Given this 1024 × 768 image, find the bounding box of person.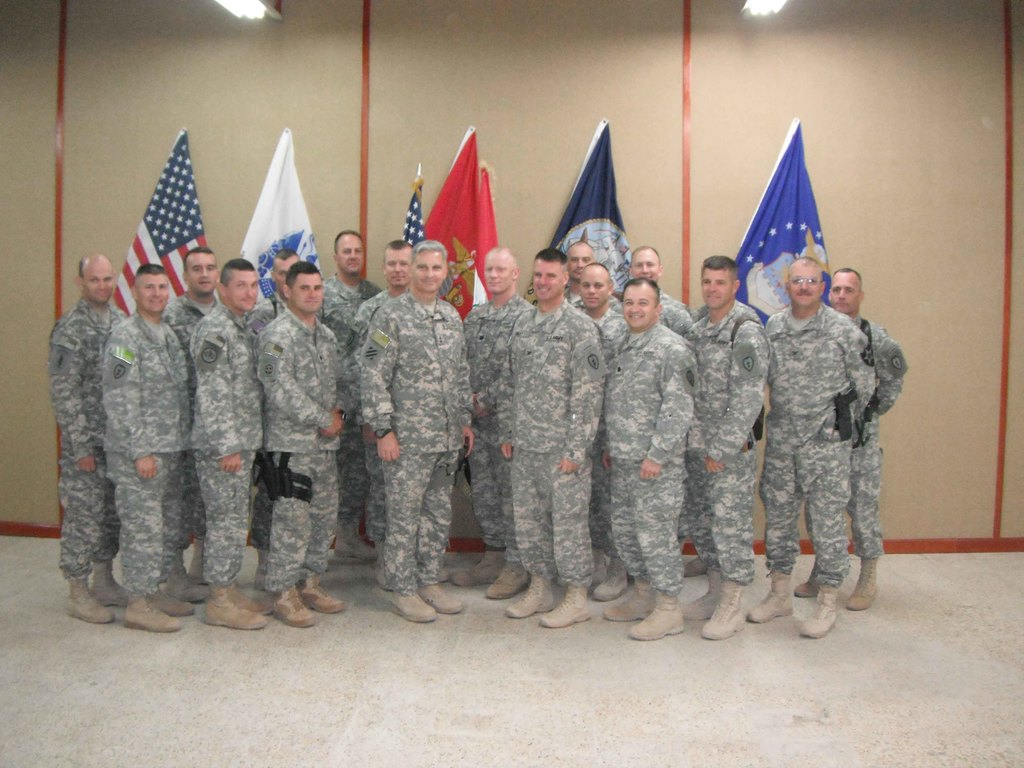
(48,254,143,630).
